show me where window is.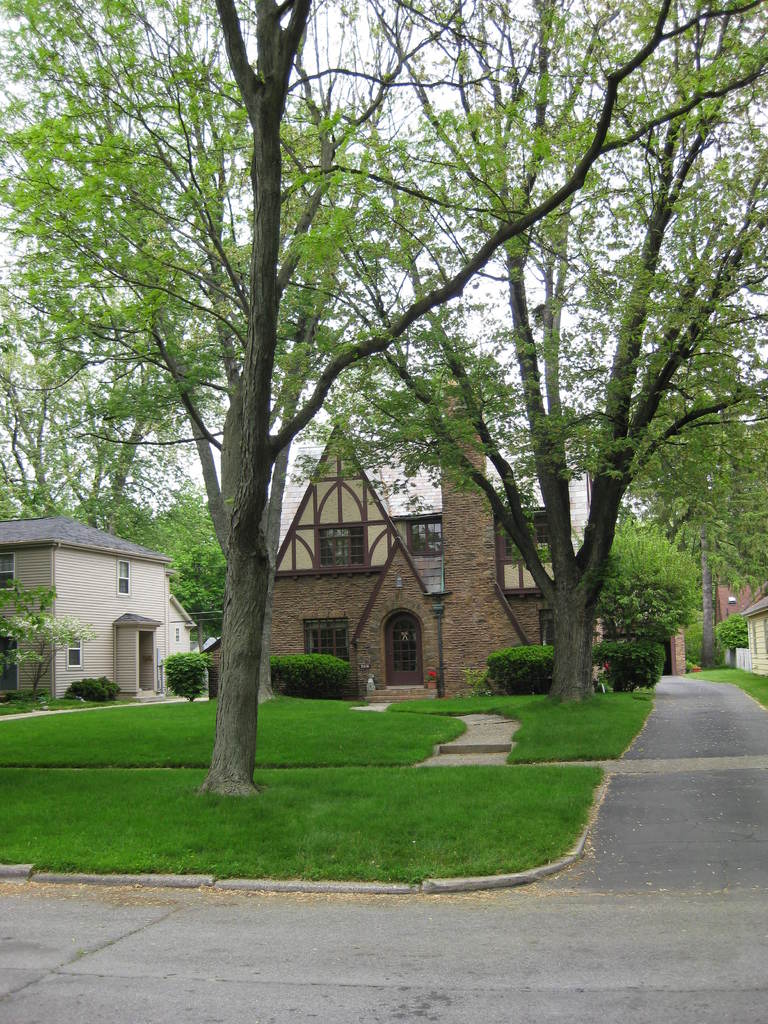
window is at box=[310, 527, 362, 568].
